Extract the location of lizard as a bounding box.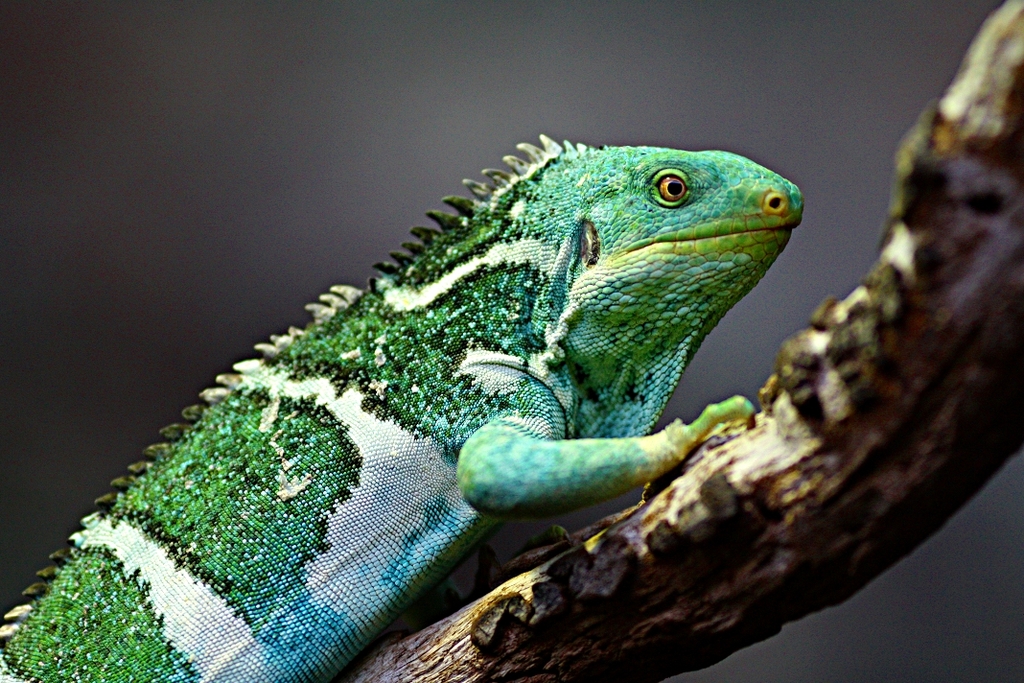
(left=69, top=133, right=804, bottom=653).
